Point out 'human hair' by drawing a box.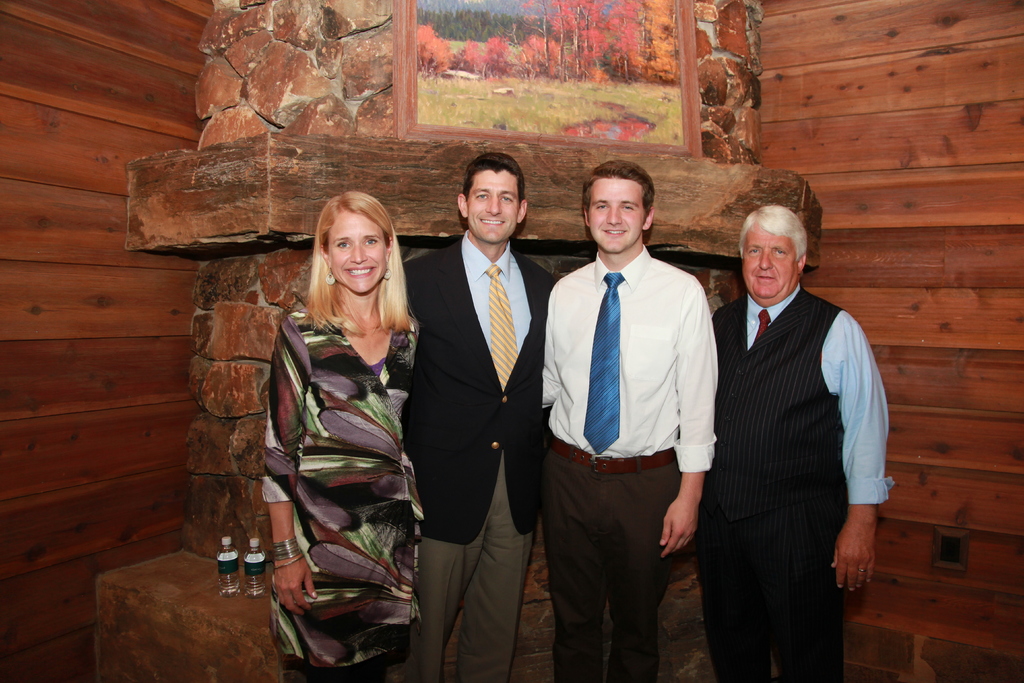
rect(582, 160, 653, 215).
